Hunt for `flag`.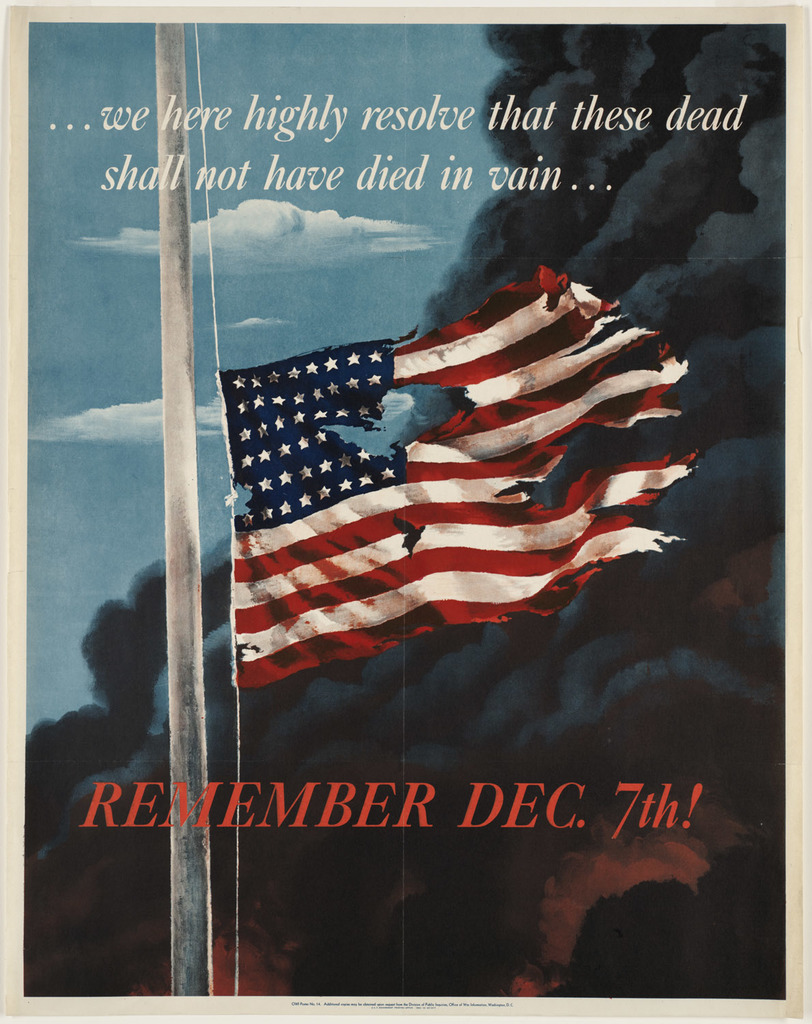
Hunted down at box(279, 249, 695, 658).
